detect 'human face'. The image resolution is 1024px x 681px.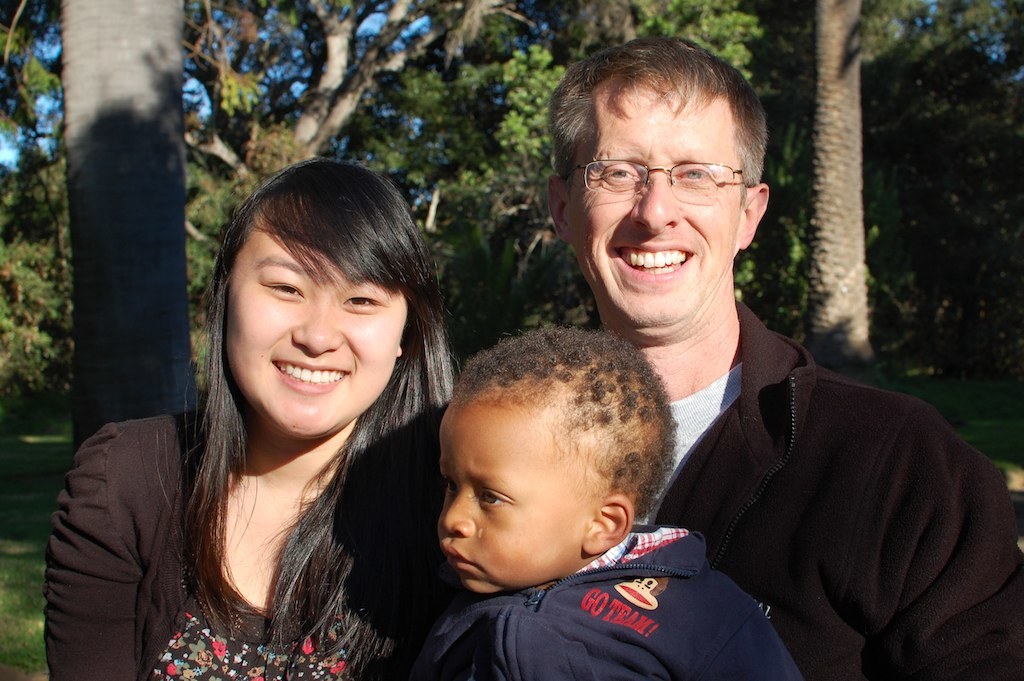
crop(211, 225, 409, 433).
